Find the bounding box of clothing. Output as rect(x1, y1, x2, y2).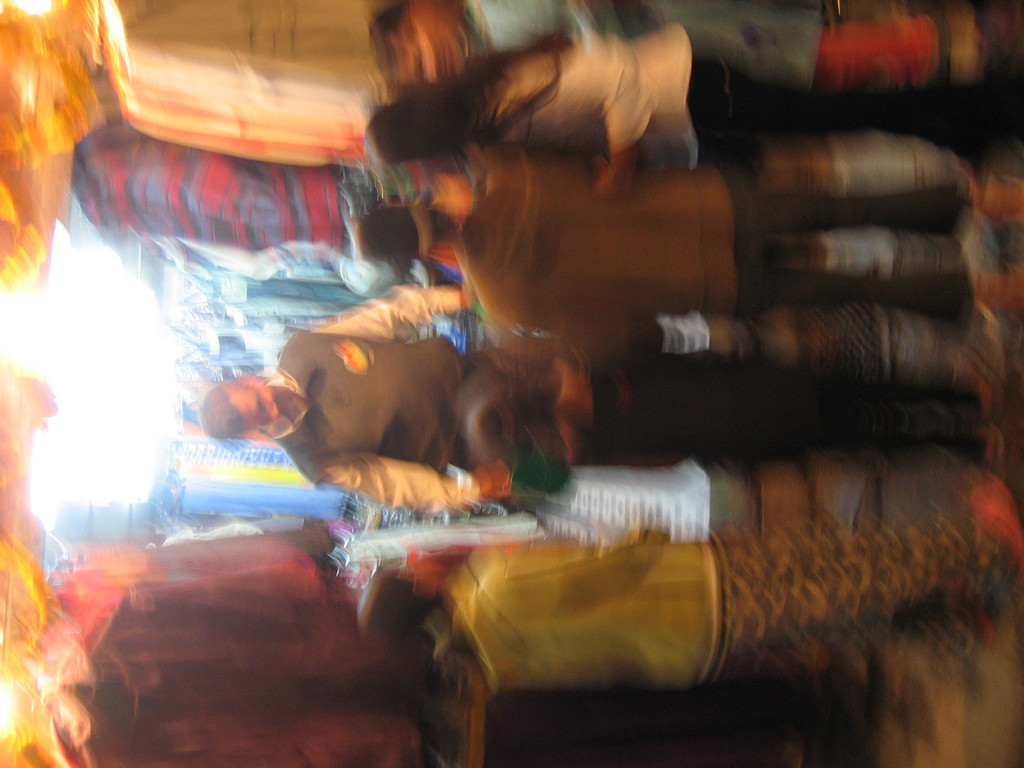
rect(460, 17, 980, 171).
